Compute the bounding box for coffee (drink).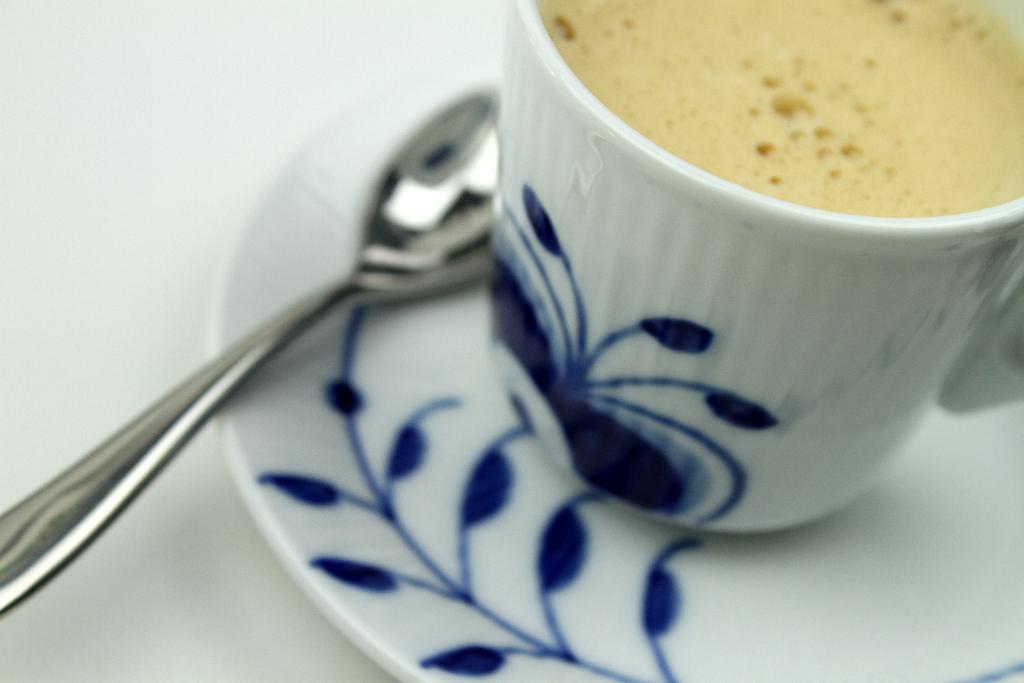
(left=316, top=3, right=996, bottom=620).
